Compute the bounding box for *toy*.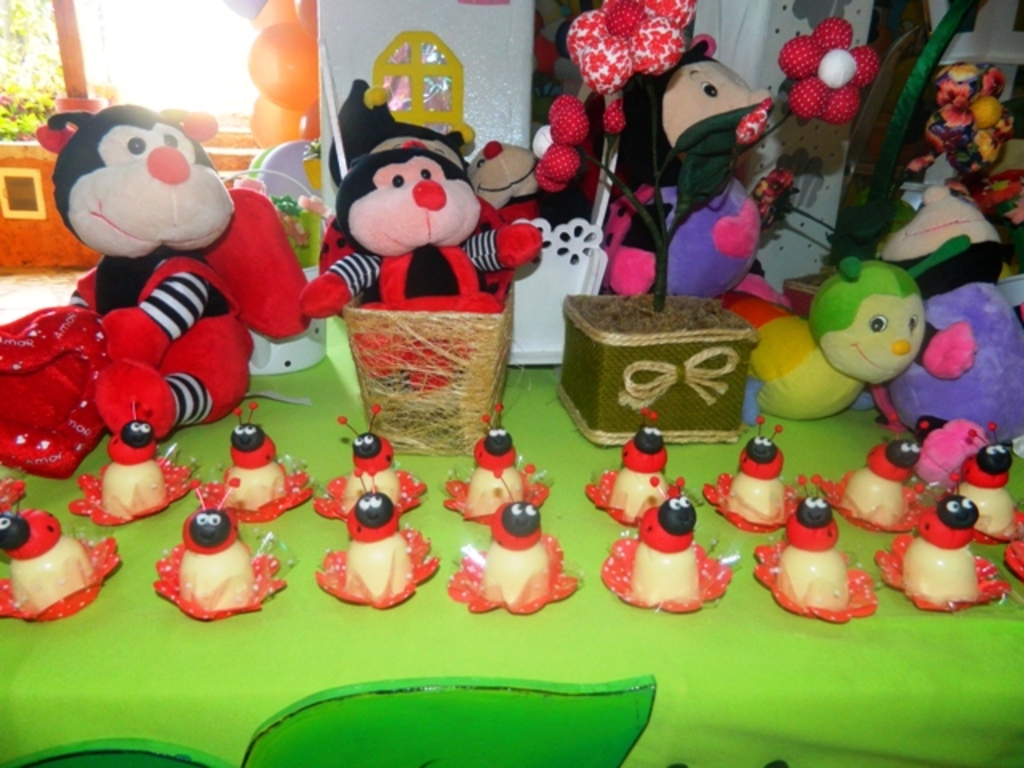
BBox(445, 408, 554, 525).
